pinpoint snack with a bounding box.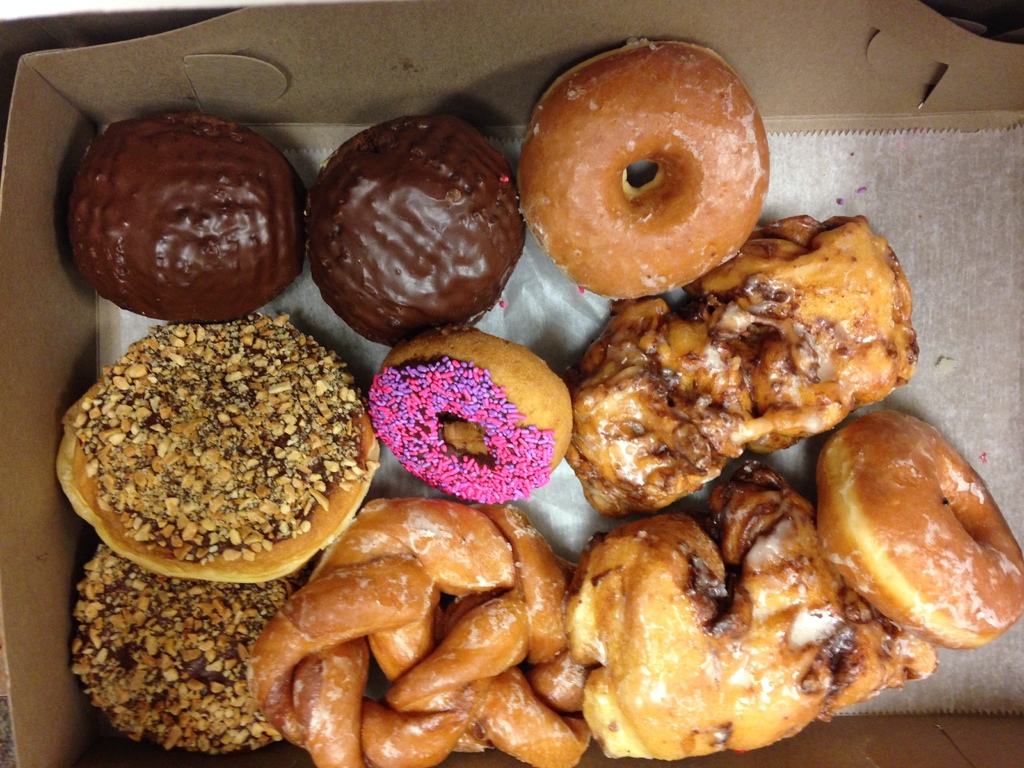
select_region(511, 46, 772, 307).
